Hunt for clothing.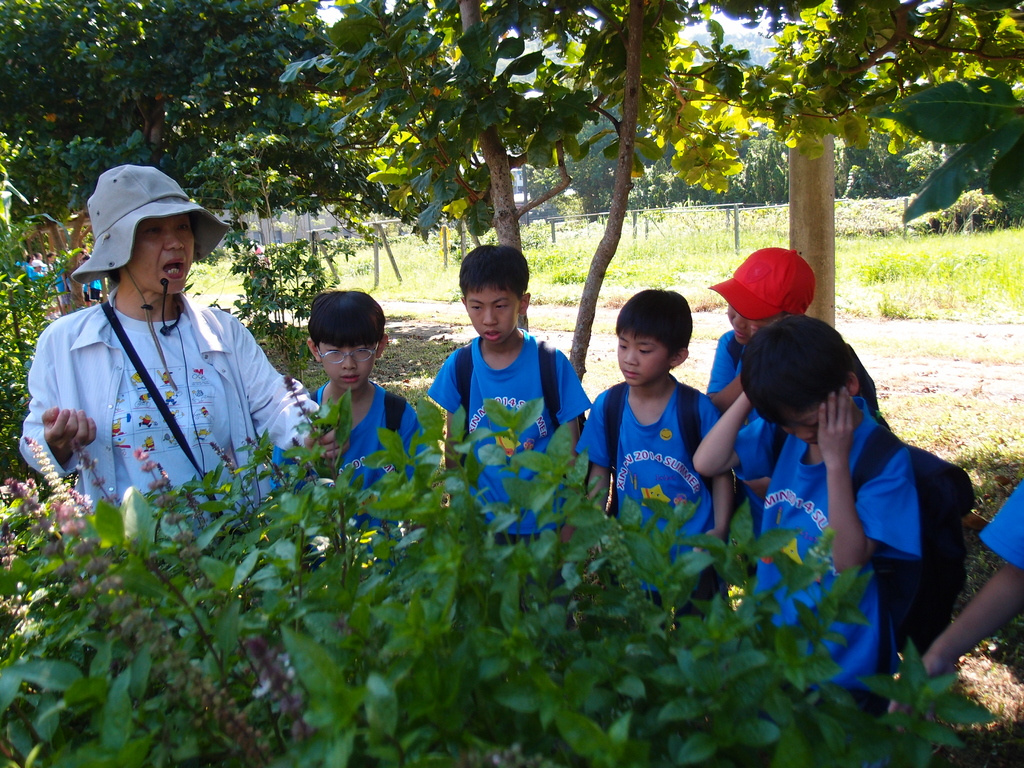
Hunted down at {"x1": 977, "y1": 478, "x2": 1023, "y2": 570}.
